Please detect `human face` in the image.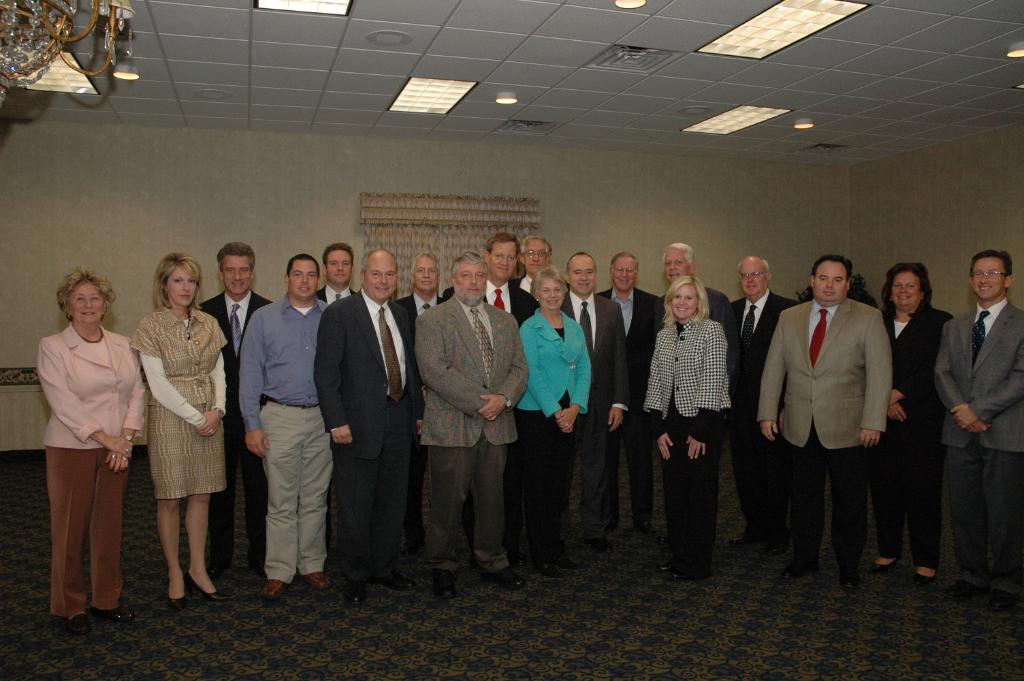
l=221, t=256, r=251, b=293.
